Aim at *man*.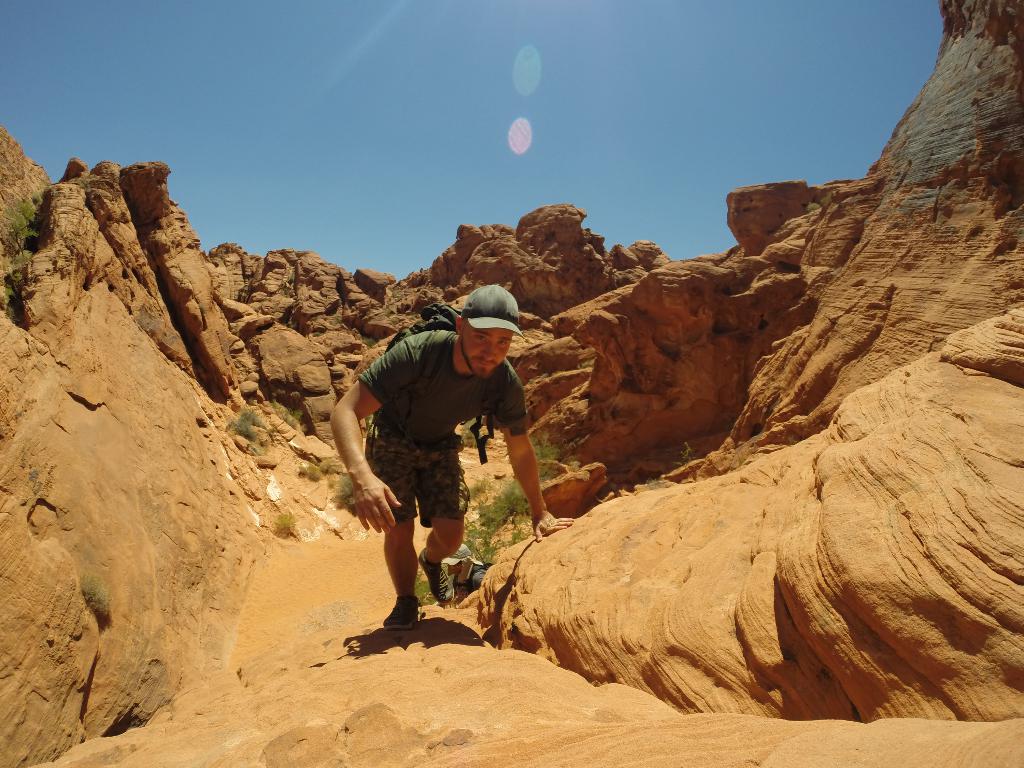
Aimed at <region>332, 303, 550, 660</region>.
